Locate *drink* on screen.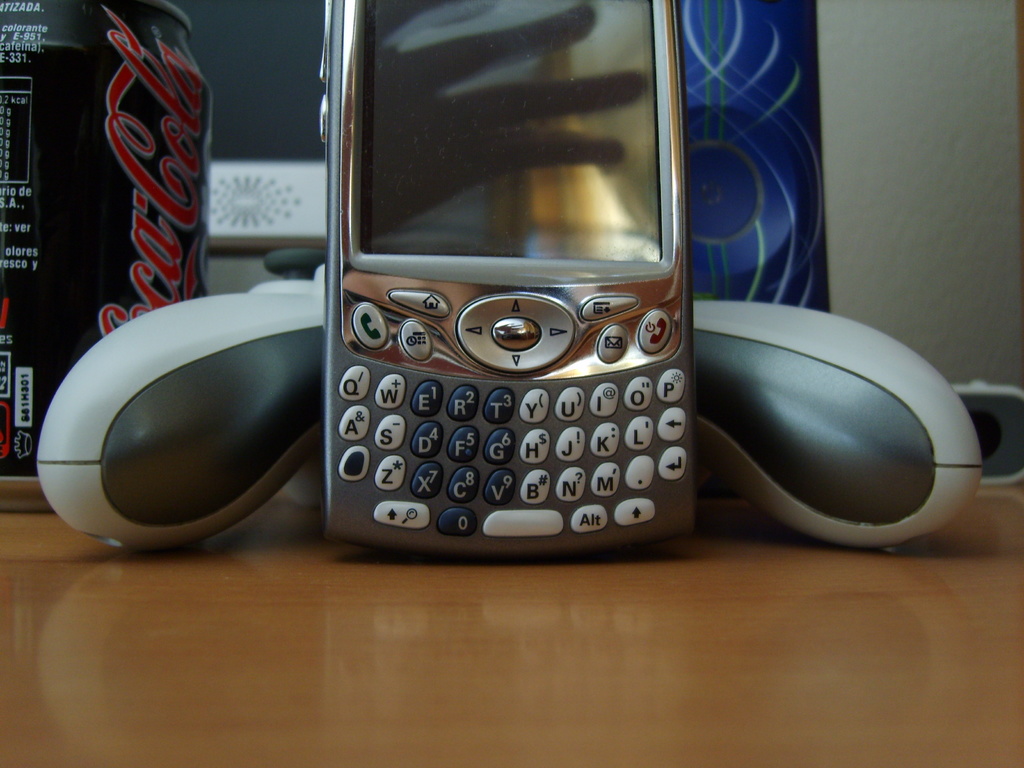
On screen at (0, 0, 214, 514).
